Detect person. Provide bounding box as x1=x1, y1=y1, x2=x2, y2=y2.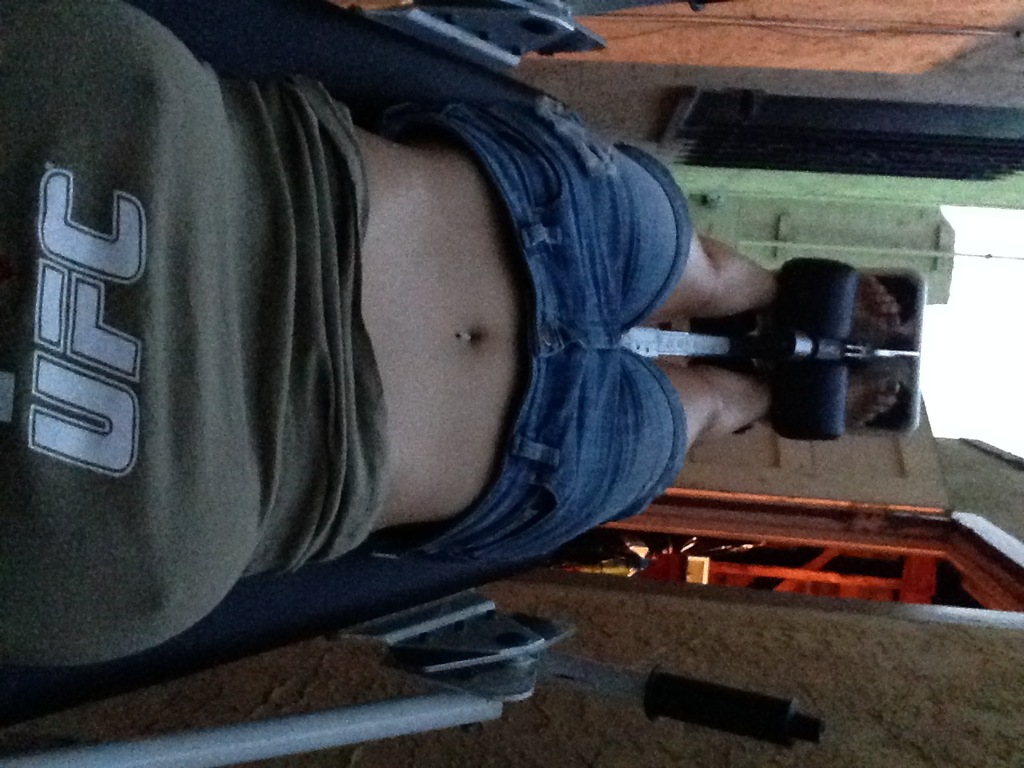
x1=0, y1=0, x2=923, y2=702.
